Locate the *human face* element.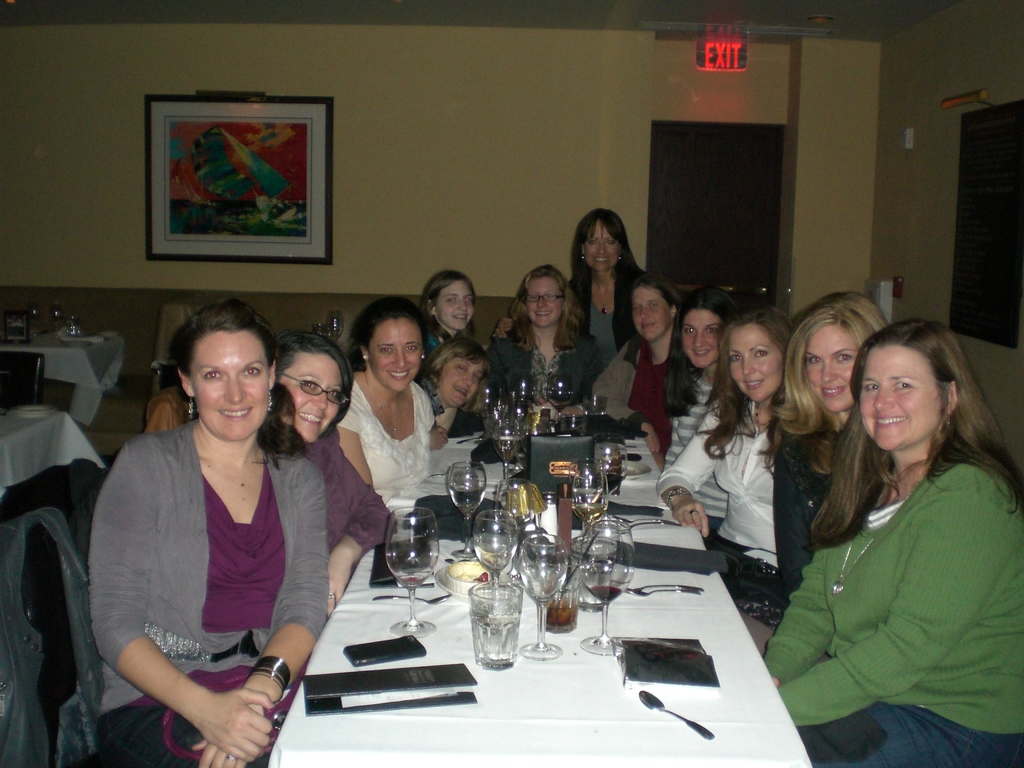
Element bbox: {"x1": 725, "y1": 316, "x2": 781, "y2": 402}.
